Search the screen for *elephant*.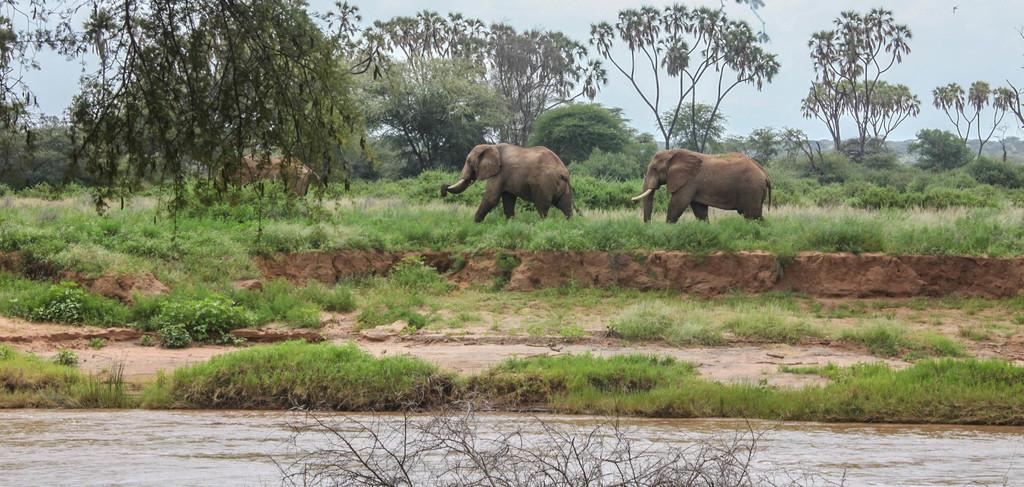
Found at x1=444, y1=134, x2=585, y2=229.
